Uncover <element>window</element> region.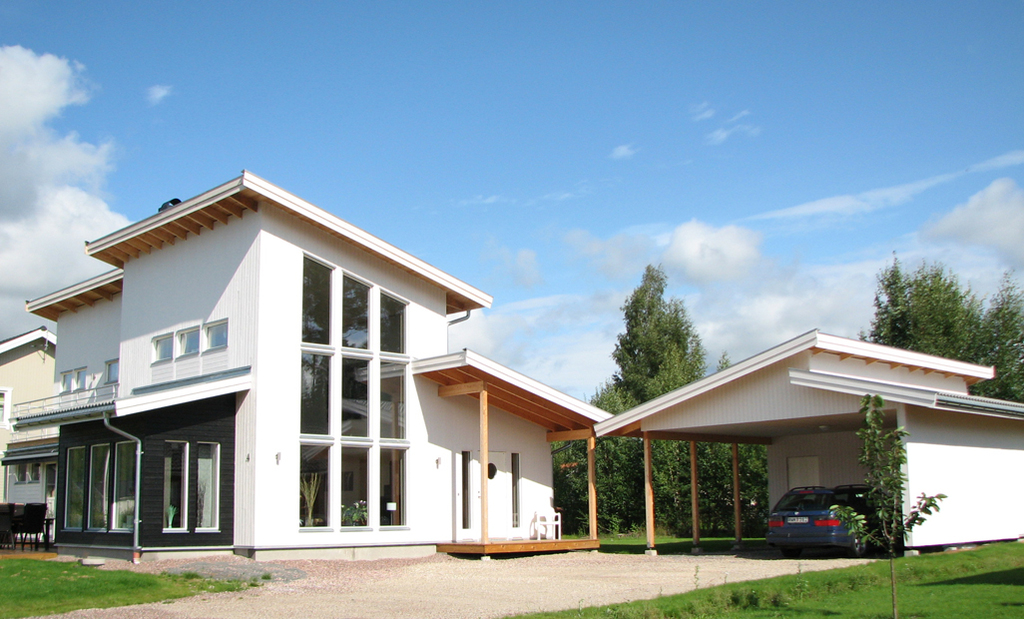
Uncovered: 196,445,220,534.
